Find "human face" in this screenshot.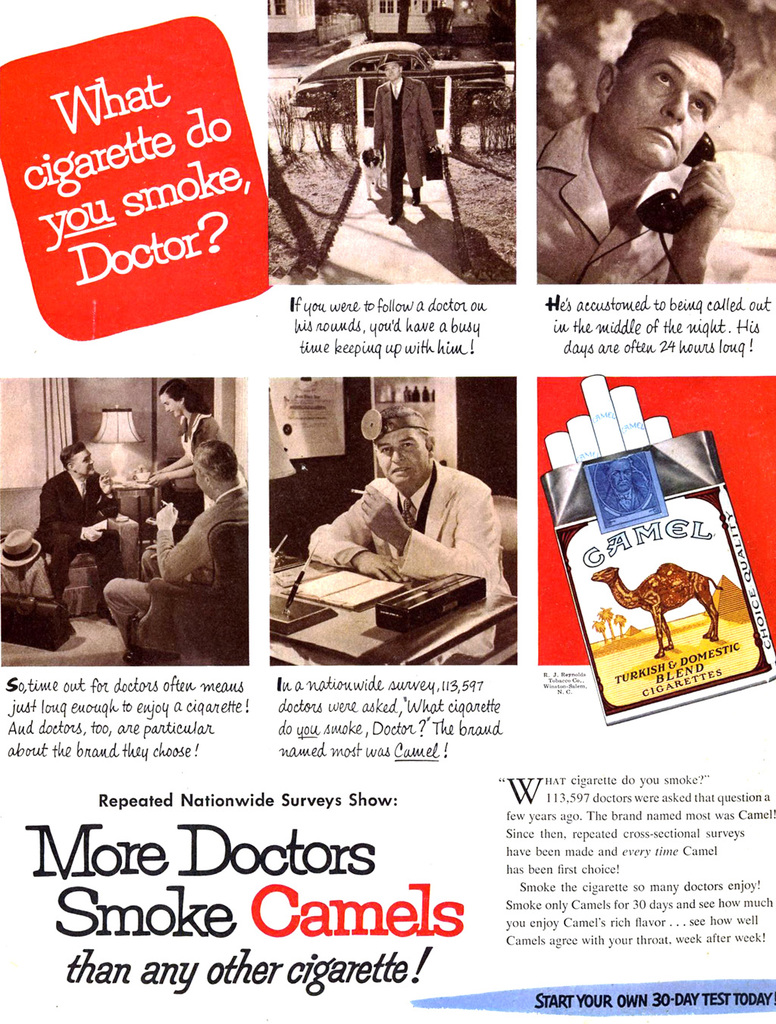
The bounding box for "human face" is locate(609, 44, 728, 174).
